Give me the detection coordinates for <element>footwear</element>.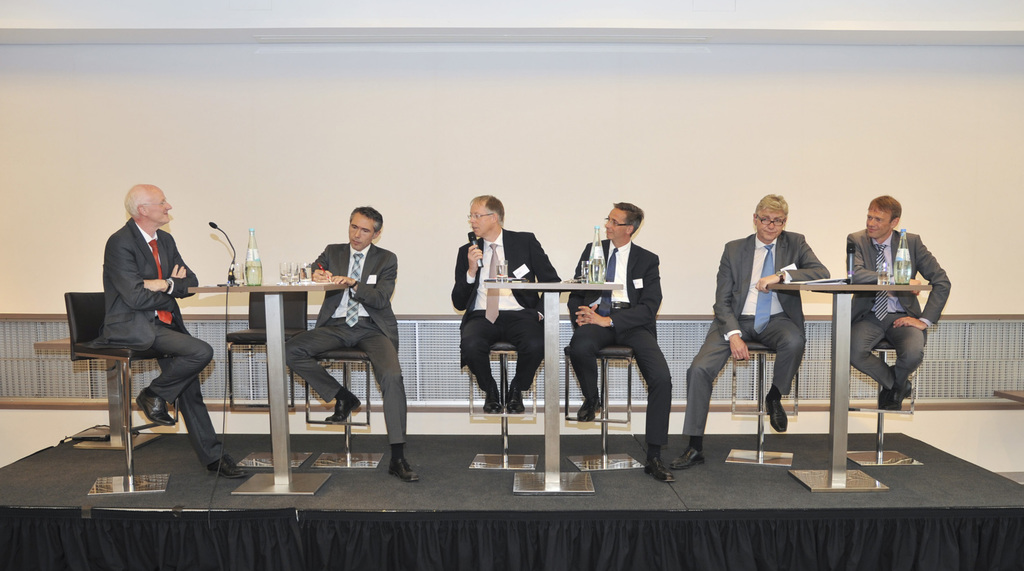
l=879, t=390, r=893, b=410.
